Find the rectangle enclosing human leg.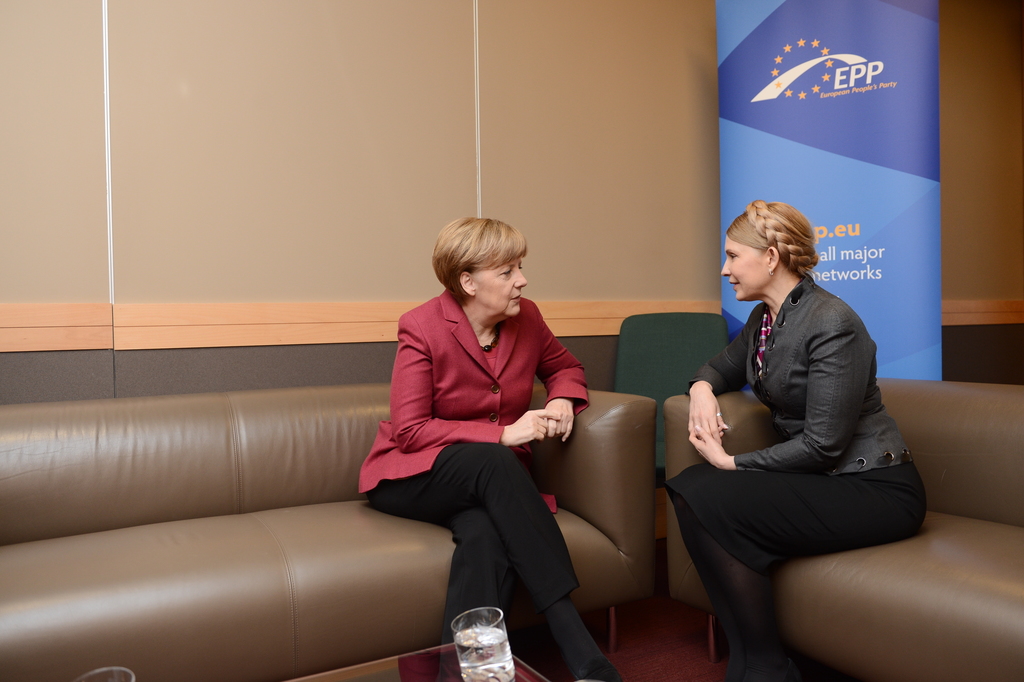
box(684, 501, 799, 681).
